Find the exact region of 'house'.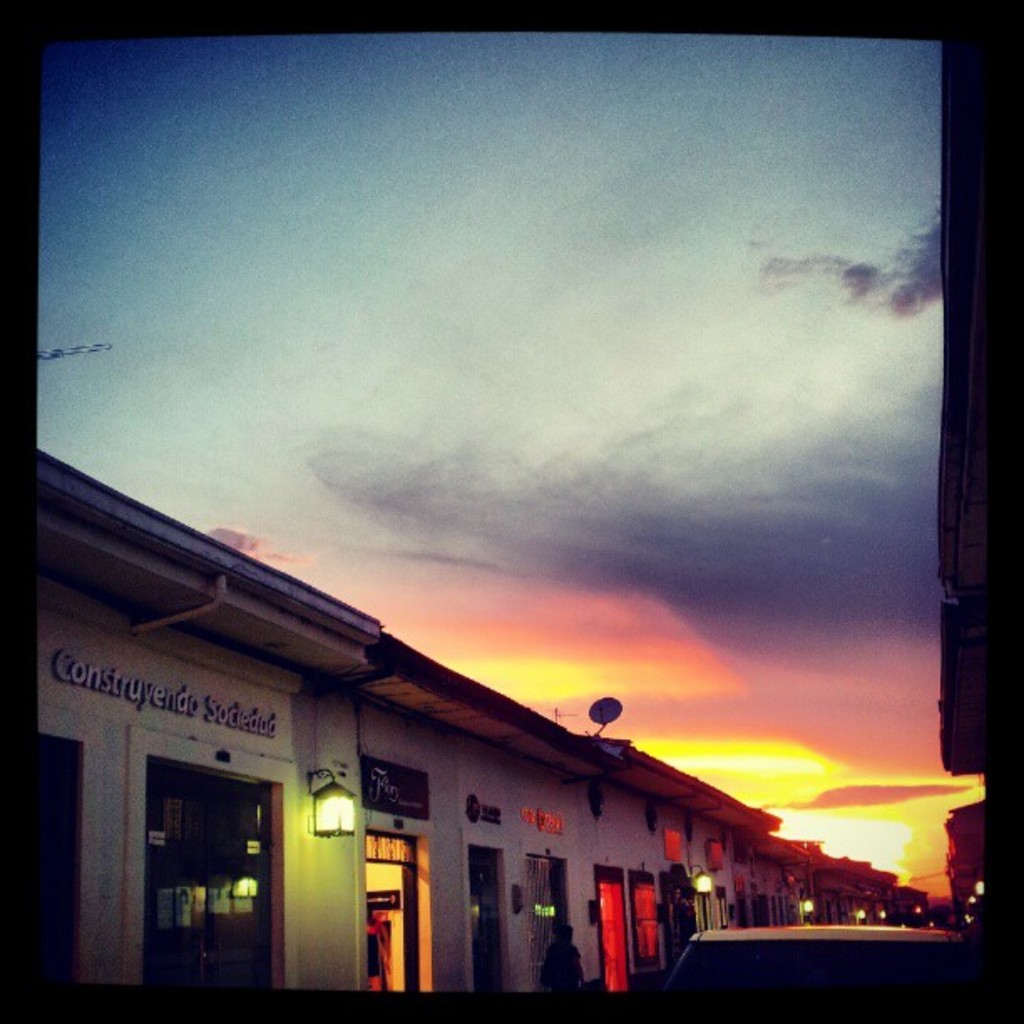
Exact region: (564, 730, 788, 957).
